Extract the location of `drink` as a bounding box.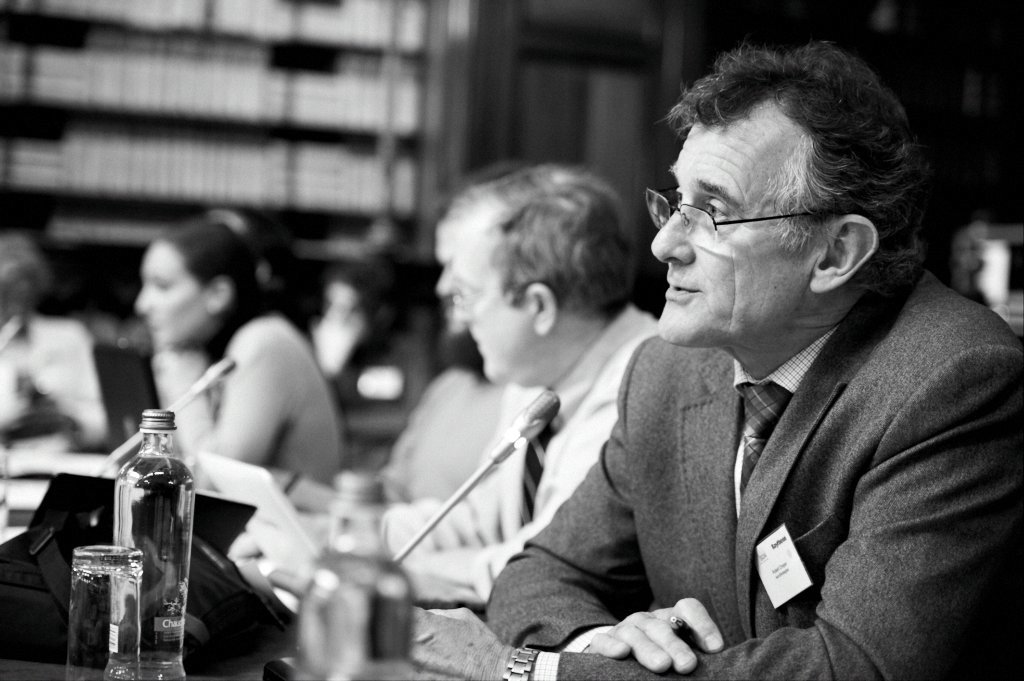
[103,407,196,680].
